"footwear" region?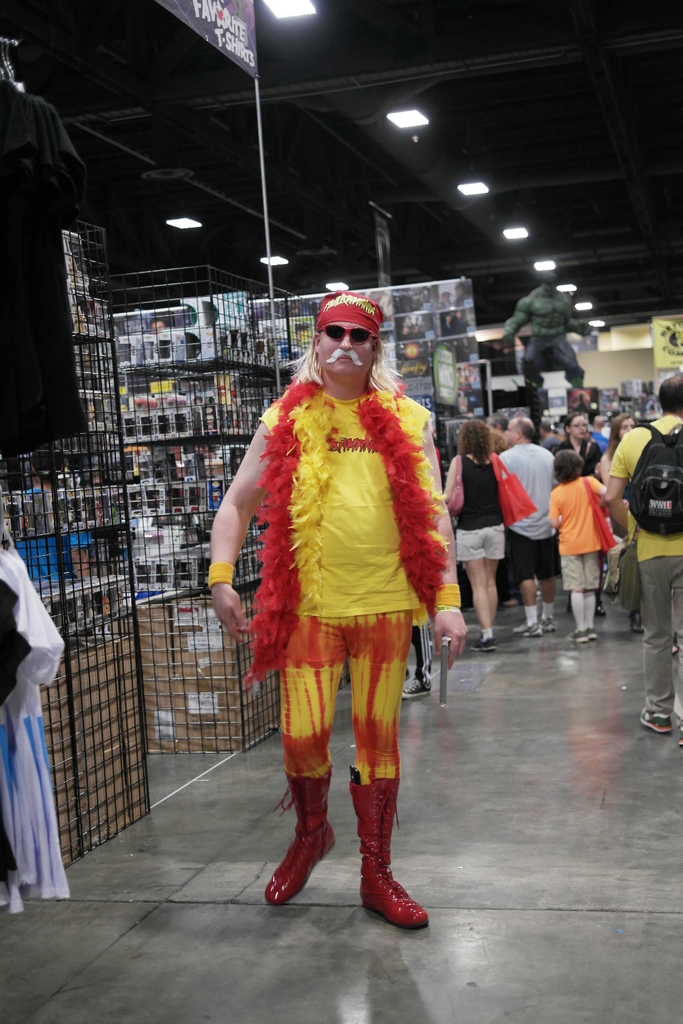
<bbox>513, 621, 539, 639</bbox>
